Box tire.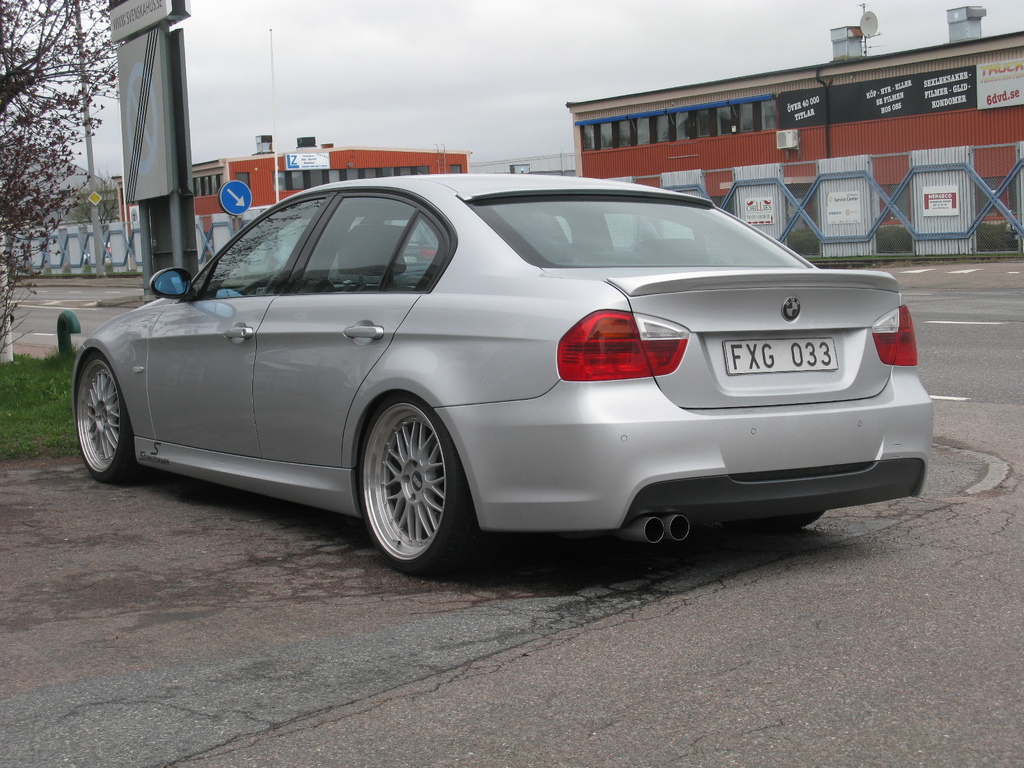
(359, 389, 489, 572).
